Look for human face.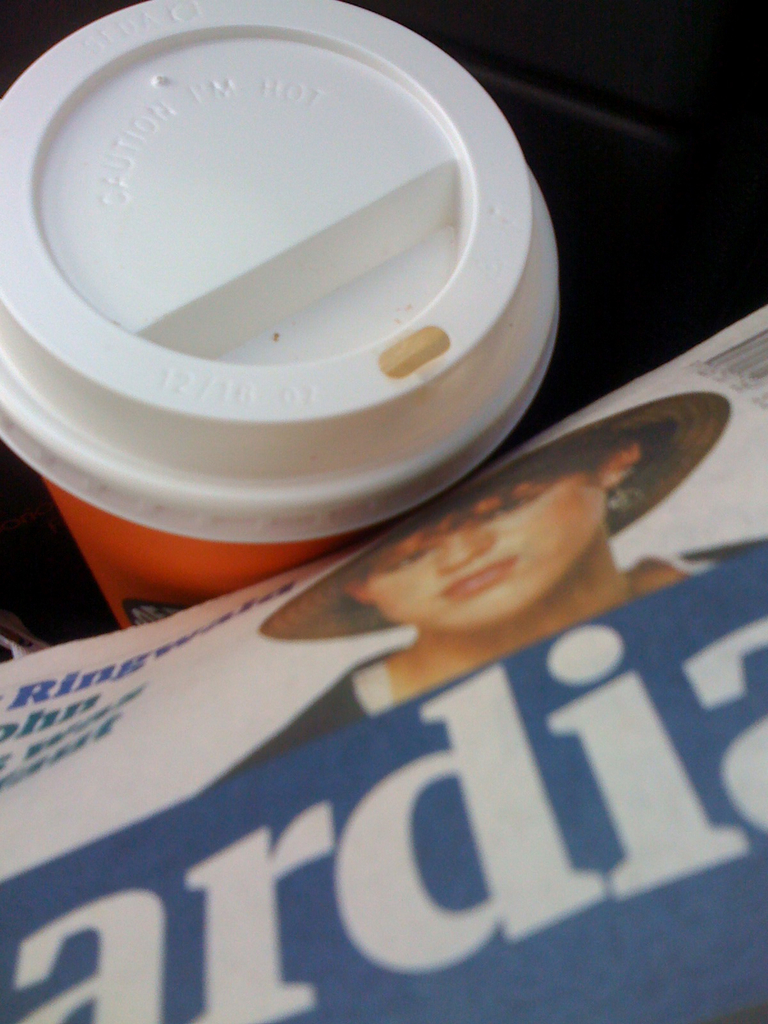
Found: <bbox>356, 476, 608, 618</bbox>.
